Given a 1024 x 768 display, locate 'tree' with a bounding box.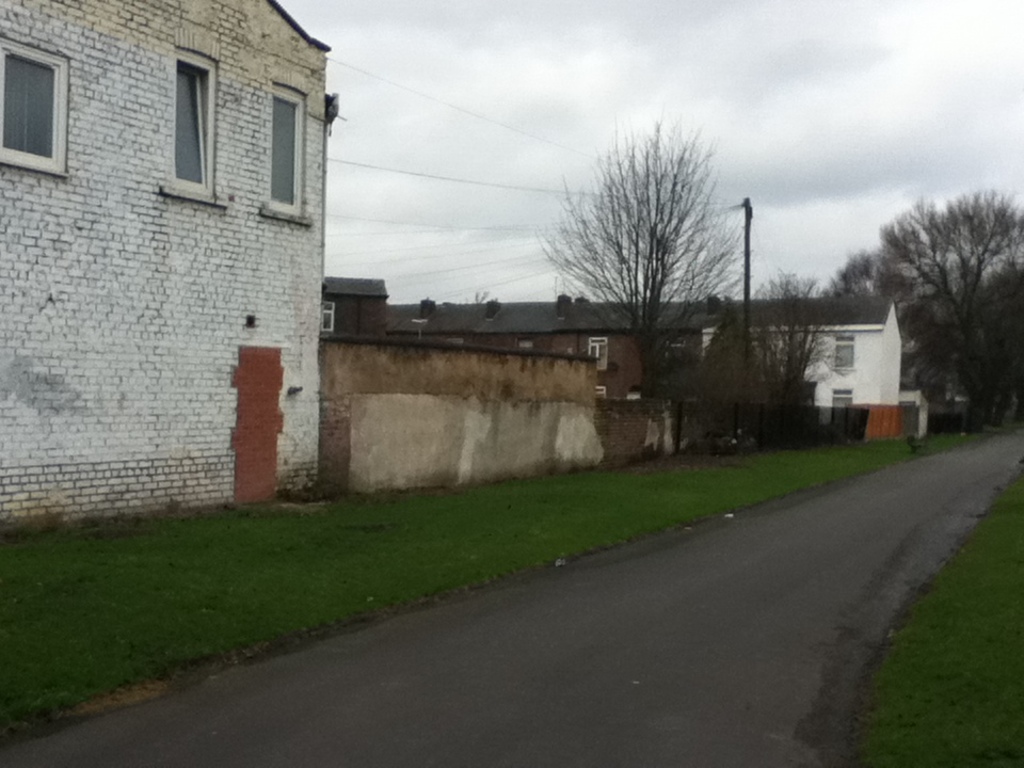
Located: locate(698, 309, 773, 430).
